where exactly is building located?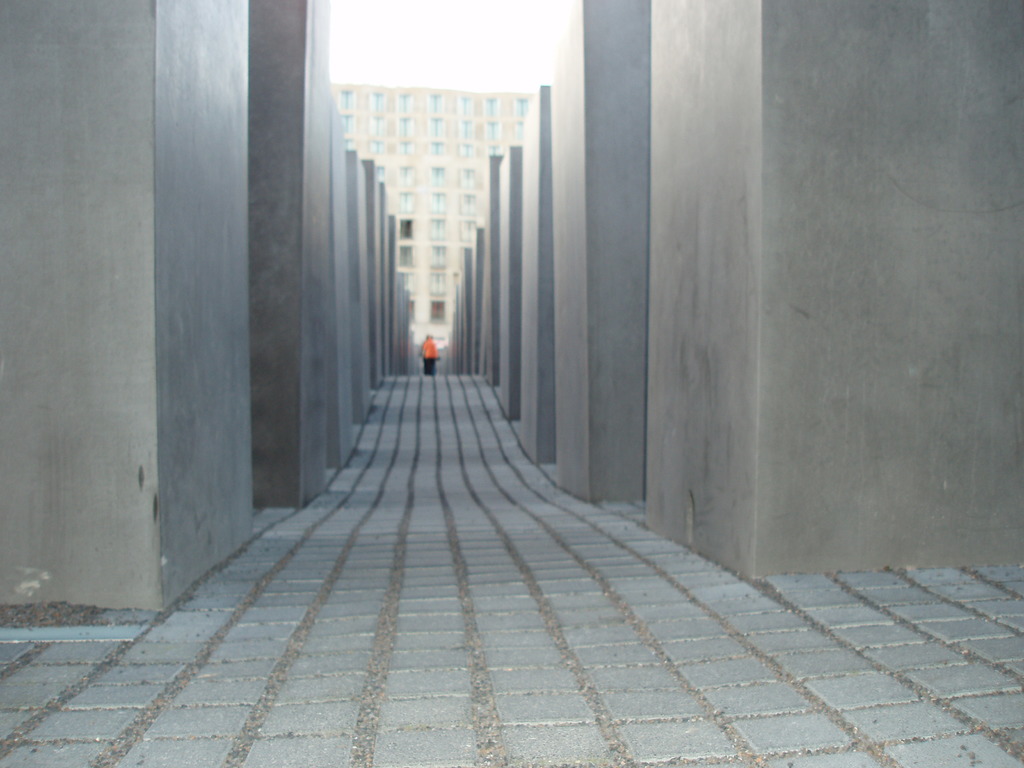
Its bounding box is select_region(336, 81, 531, 351).
